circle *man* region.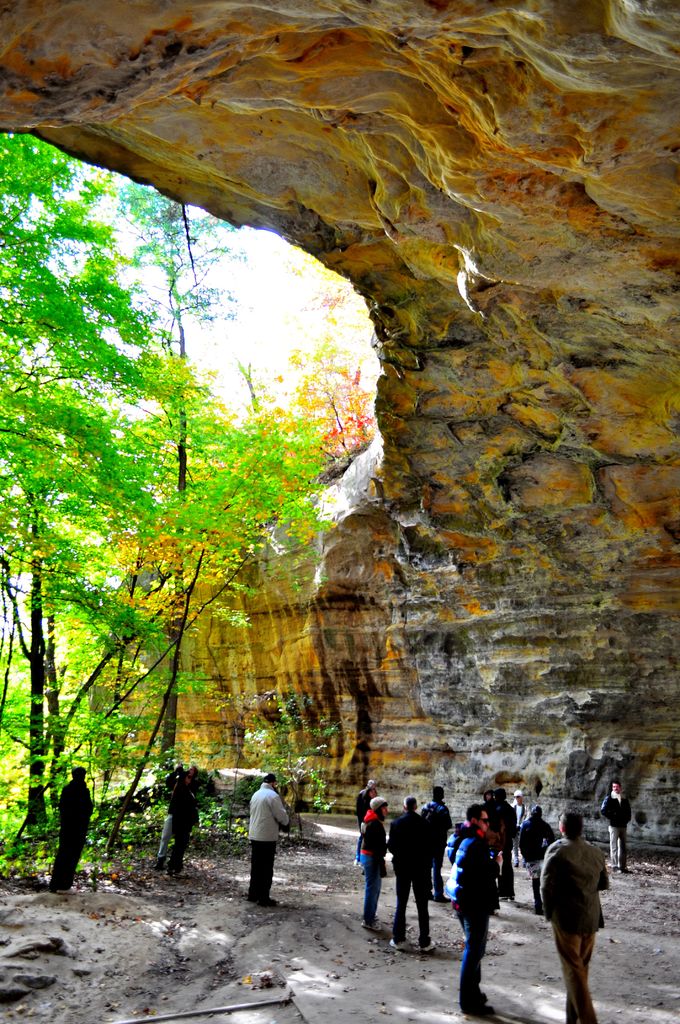
Region: BBox(247, 774, 291, 908).
